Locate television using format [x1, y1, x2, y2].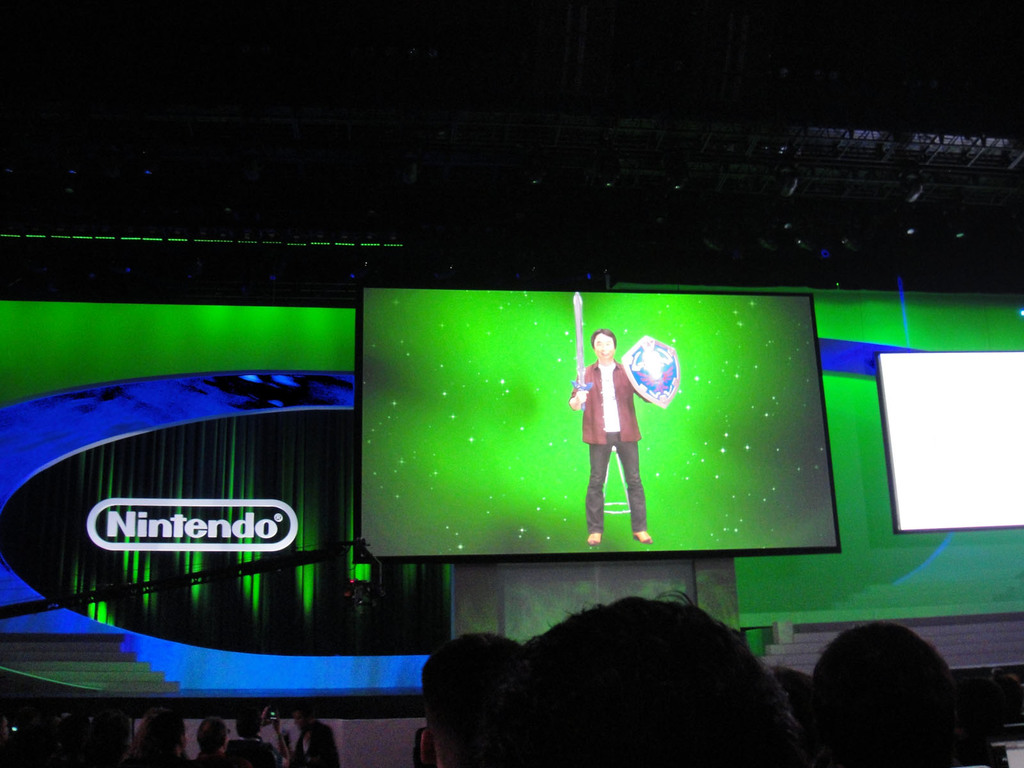
[355, 283, 854, 557].
